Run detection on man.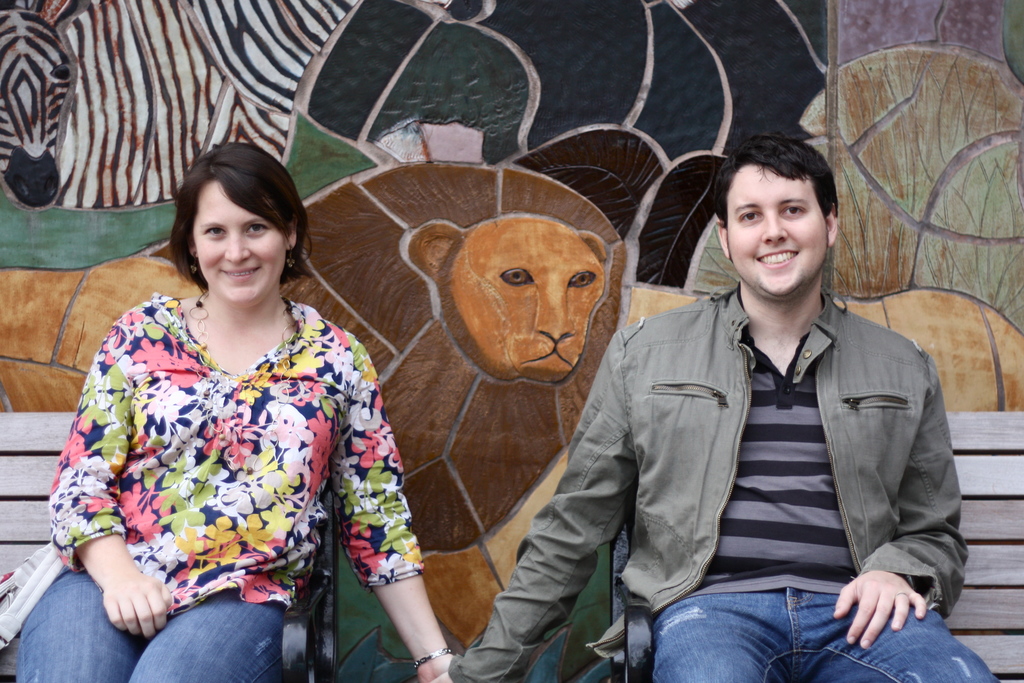
Result: crop(427, 126, 1009, 682).
